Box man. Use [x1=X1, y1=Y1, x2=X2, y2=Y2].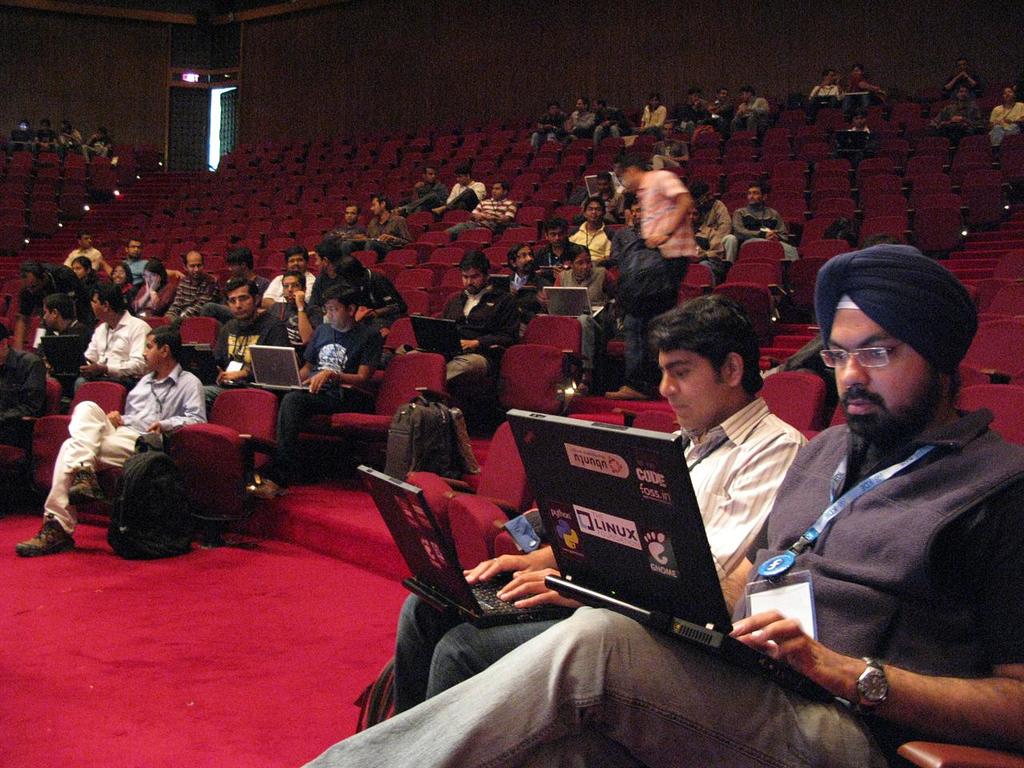
[x1=16, y1=322, x2=206, y2=560].
